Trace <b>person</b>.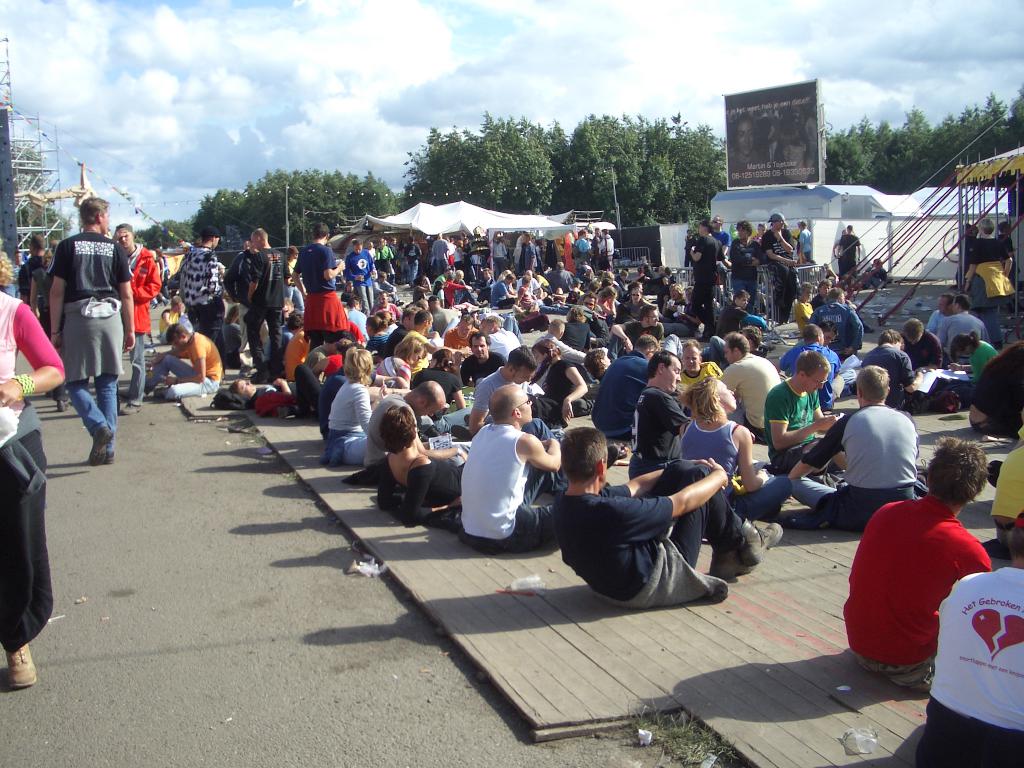
Traced to Rect(762, 208, 800, 317).
